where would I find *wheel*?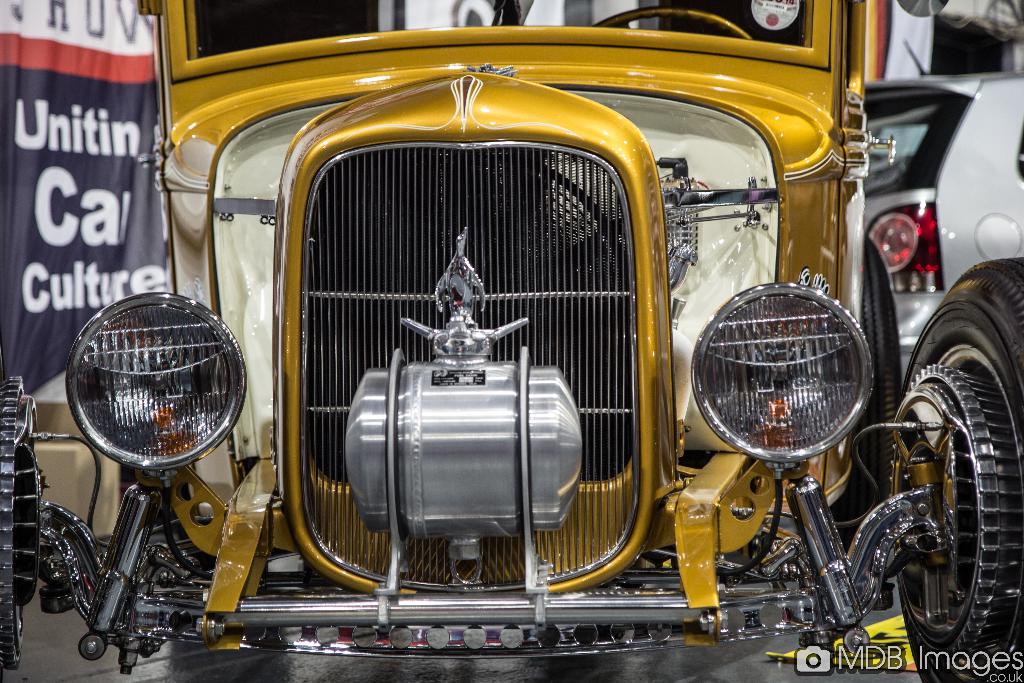
At bbox=[829, 234, 908, 552].
